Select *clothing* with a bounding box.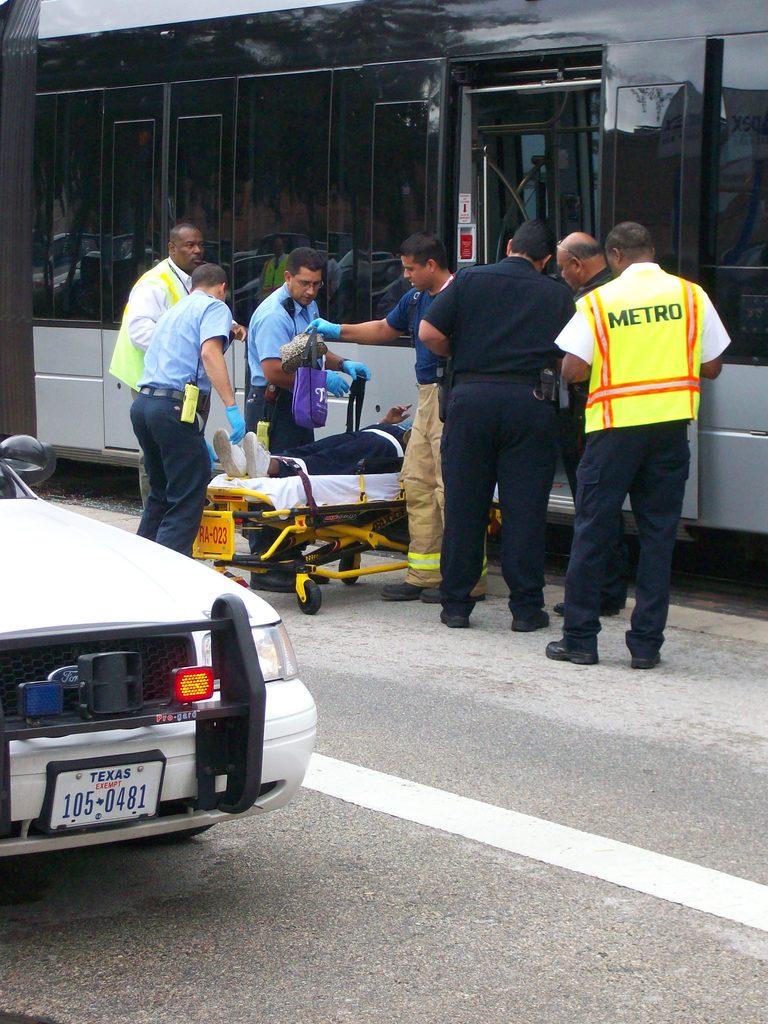
(129, 289, 236, 558).
